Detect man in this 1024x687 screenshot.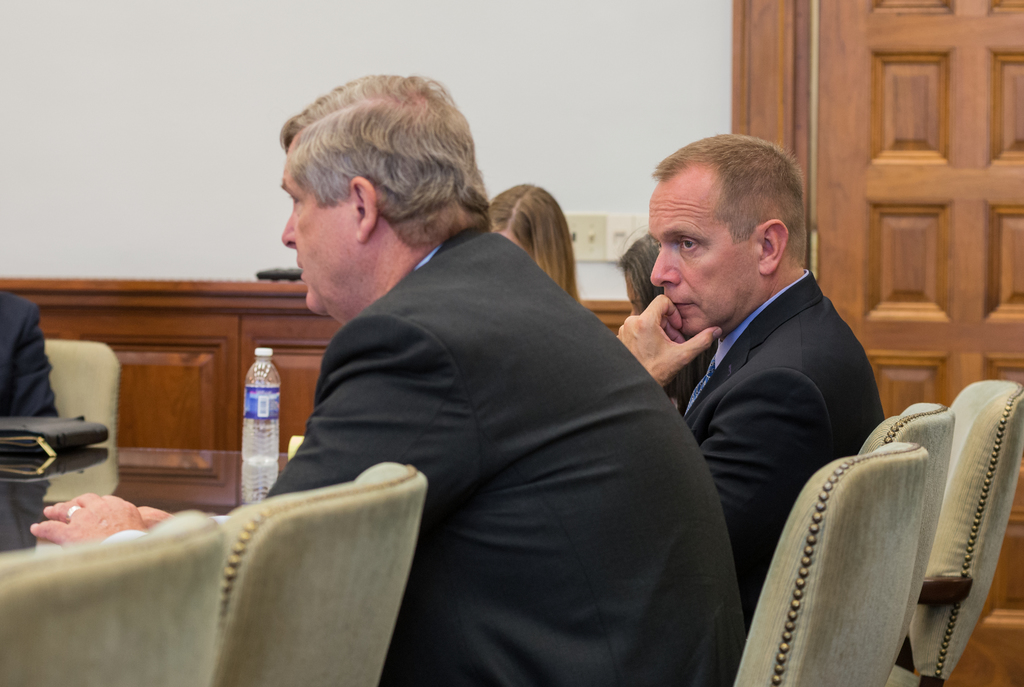
Detection: 33:70:749:686.
